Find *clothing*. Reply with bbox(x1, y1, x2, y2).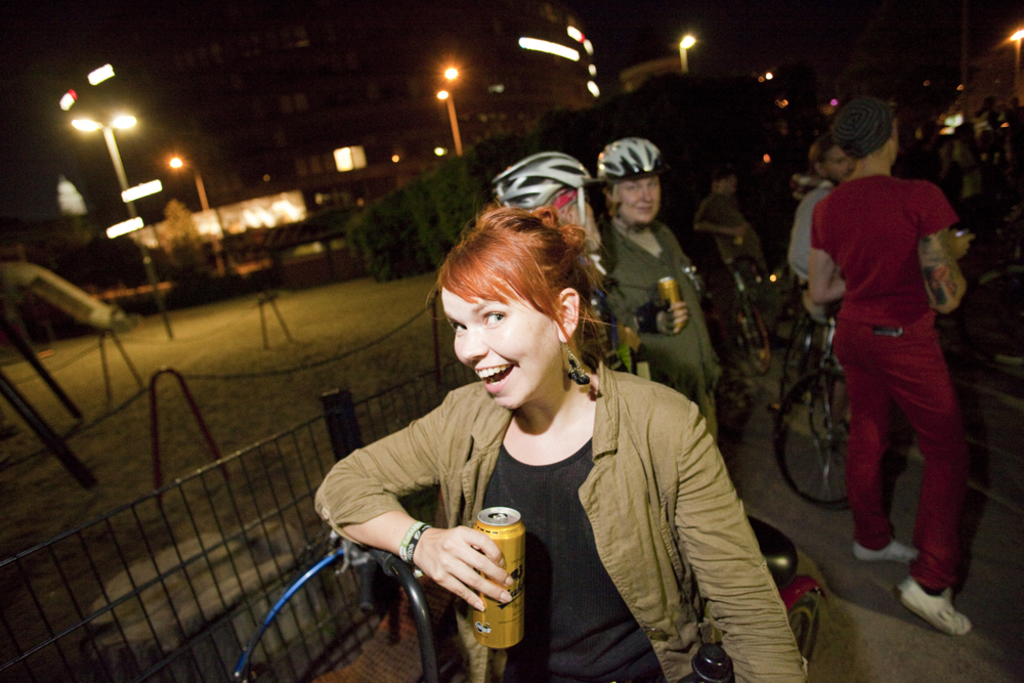
bbox(1008, 102, 1023, 172).
